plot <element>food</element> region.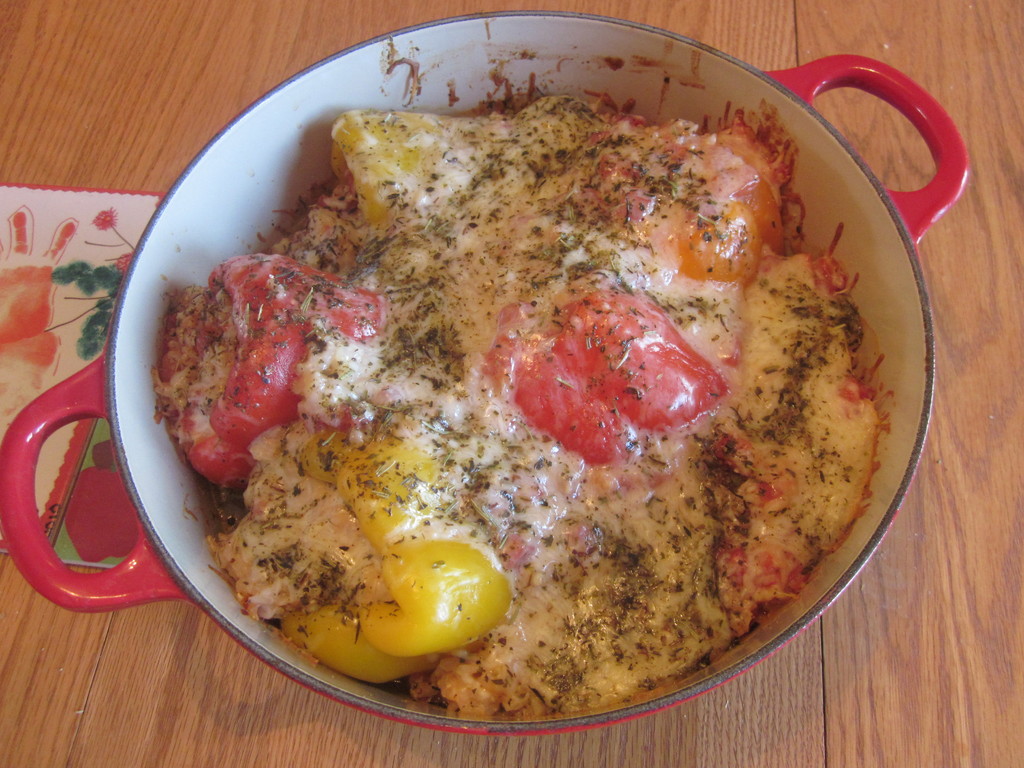
Plotted at bbox(148, 80, 879, 724).
